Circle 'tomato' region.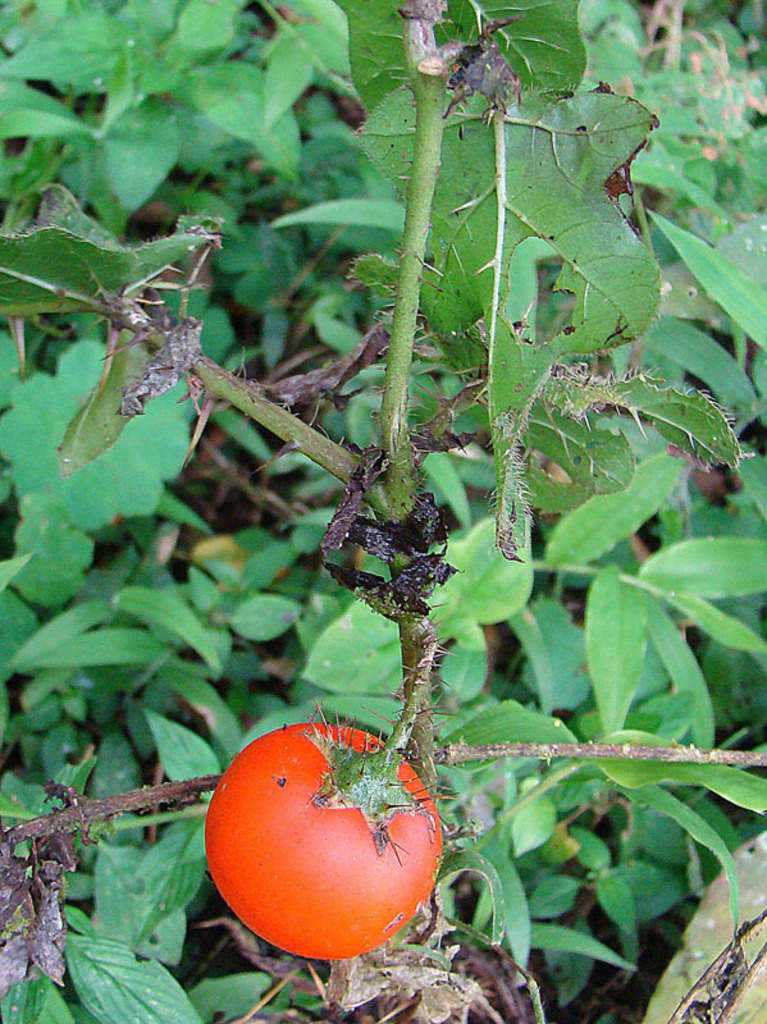
Region: [204,714,452,968].
